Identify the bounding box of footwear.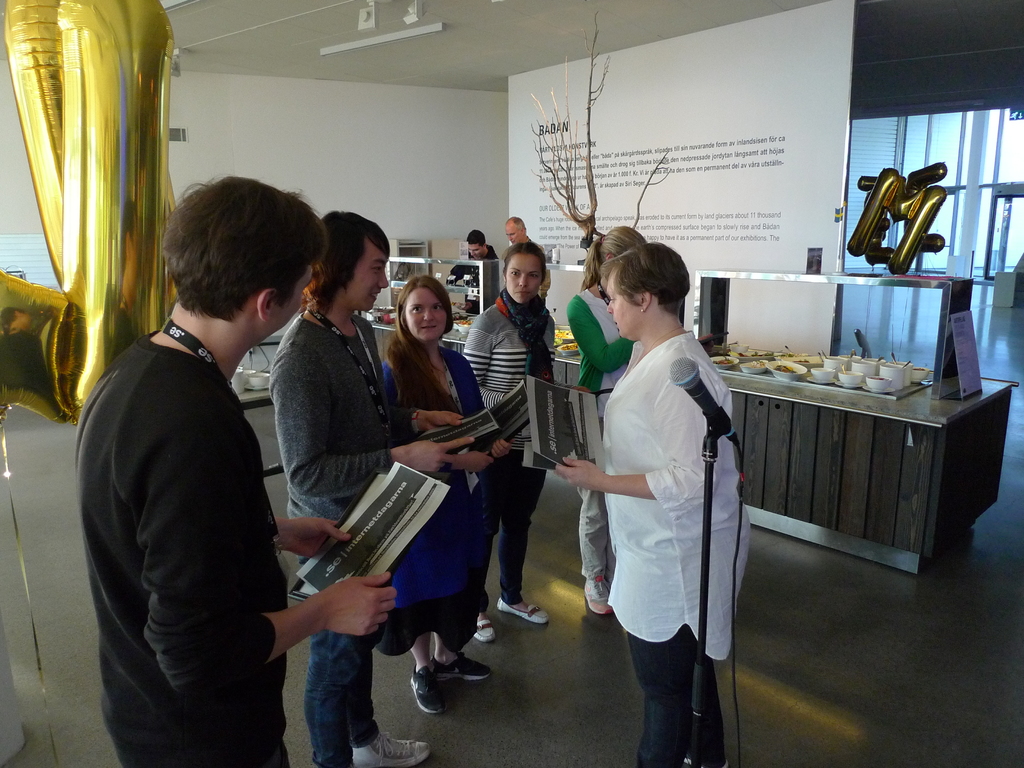
<region>408, 666, 442, 712</region>.
